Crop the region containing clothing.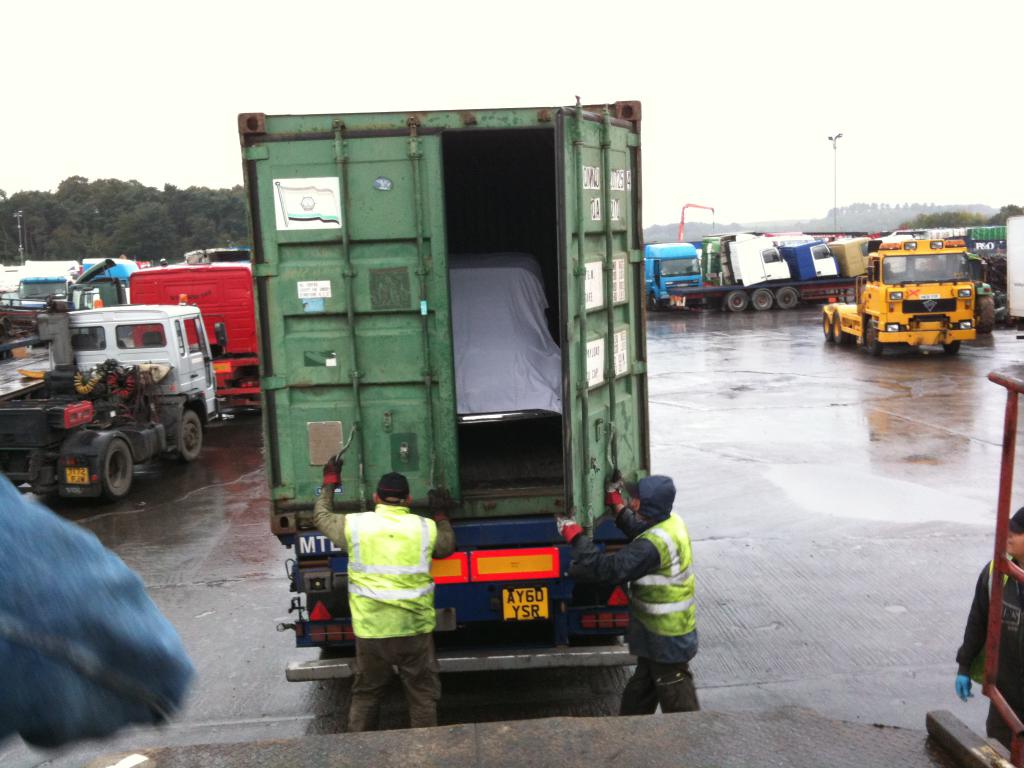
Crop region: {"left": 953, "top": 553, "right": 1022, "bottom": 751}.
